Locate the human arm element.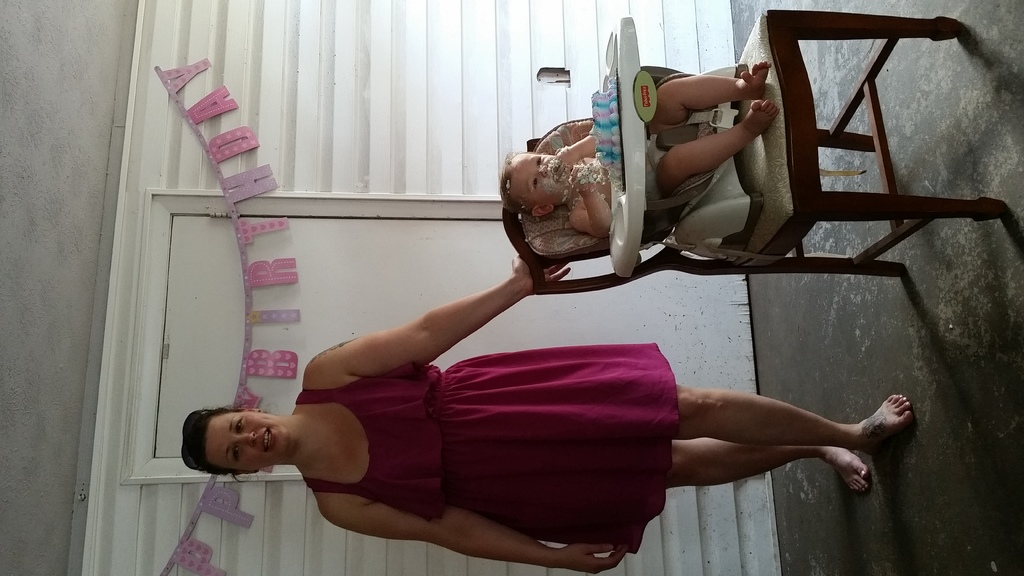
Element bbox: [548, 125, 600, 177].
